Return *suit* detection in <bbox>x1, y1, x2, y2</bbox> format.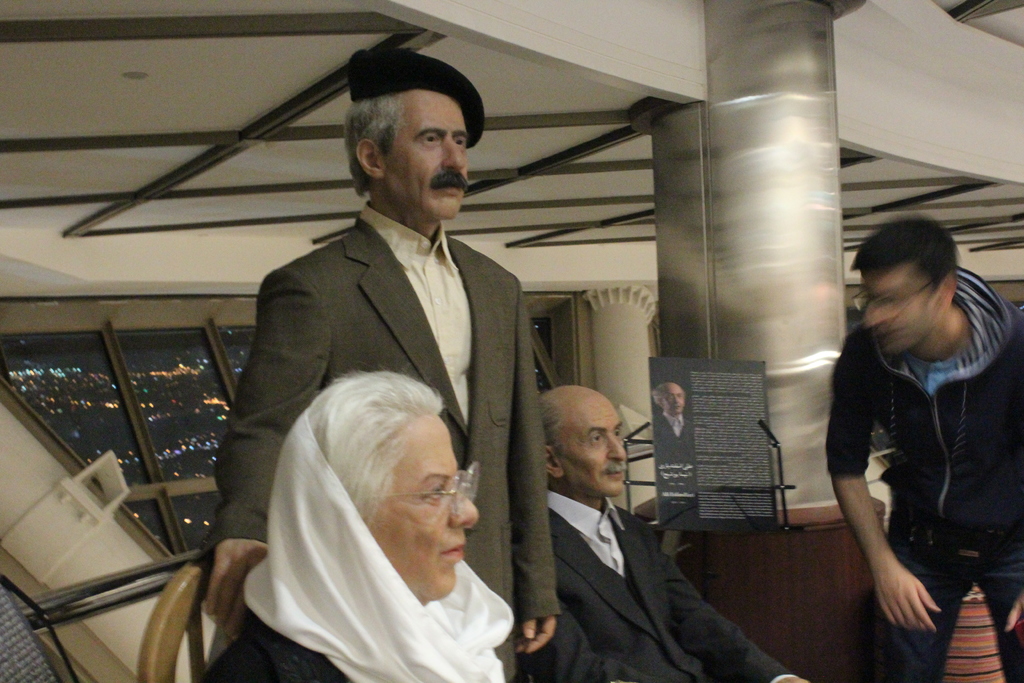
<bbox>195, 204, 559, 682</bbox>.
